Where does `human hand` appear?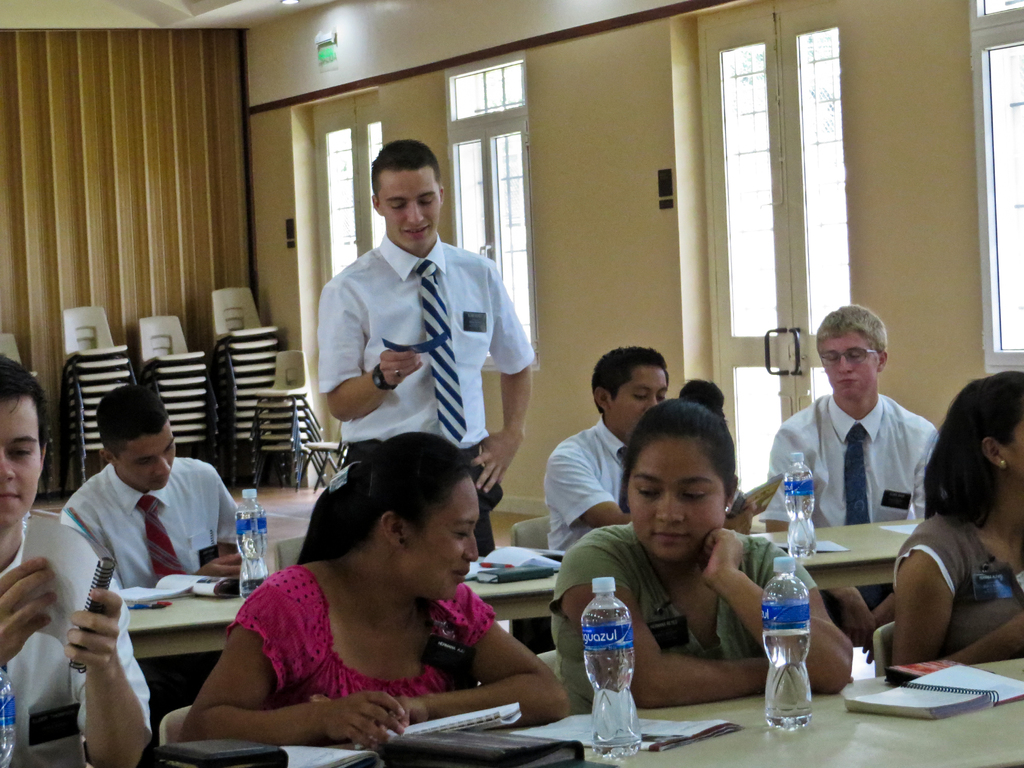
Appears at bbox=(67, 588, 122, 668).
